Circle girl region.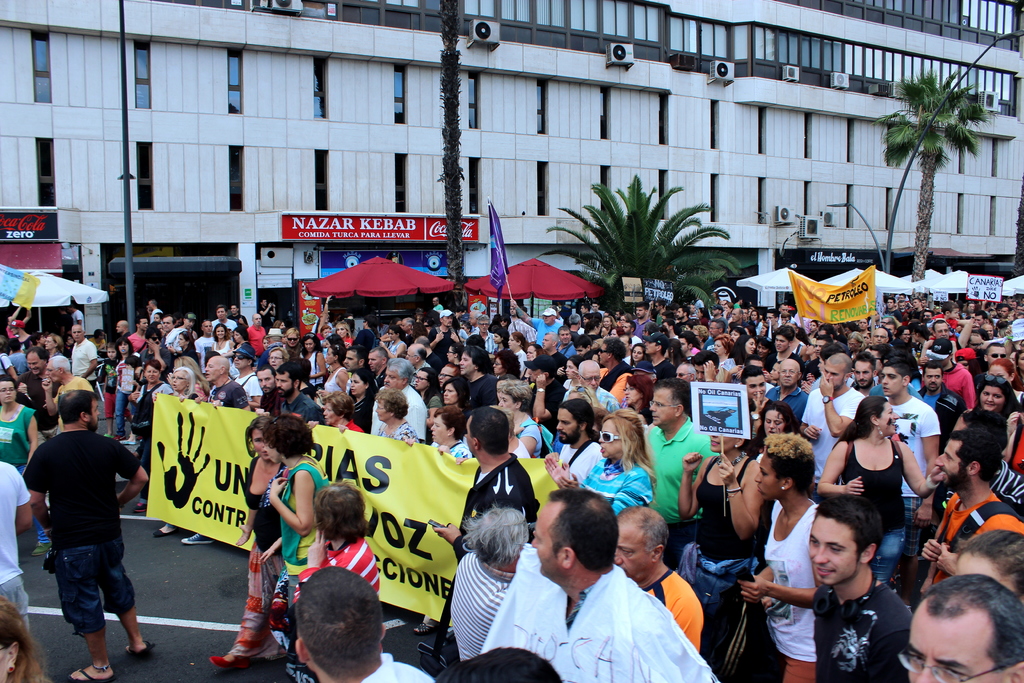
Region: left=600, top=318, right=612, bottom=329.
